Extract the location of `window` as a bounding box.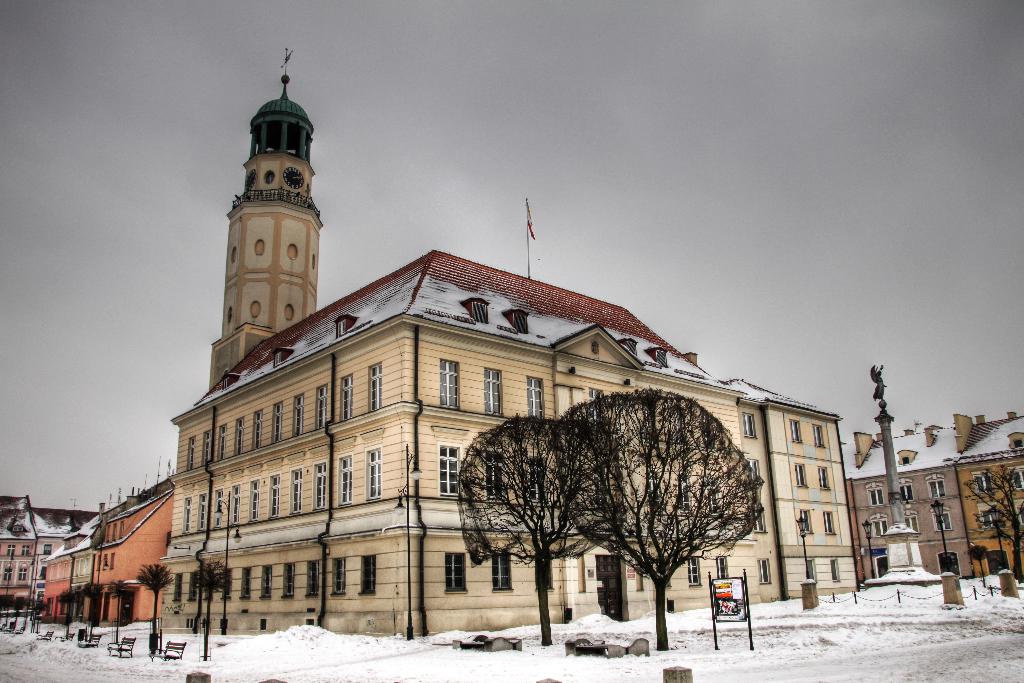
box=[925, 475, 950, 496].
